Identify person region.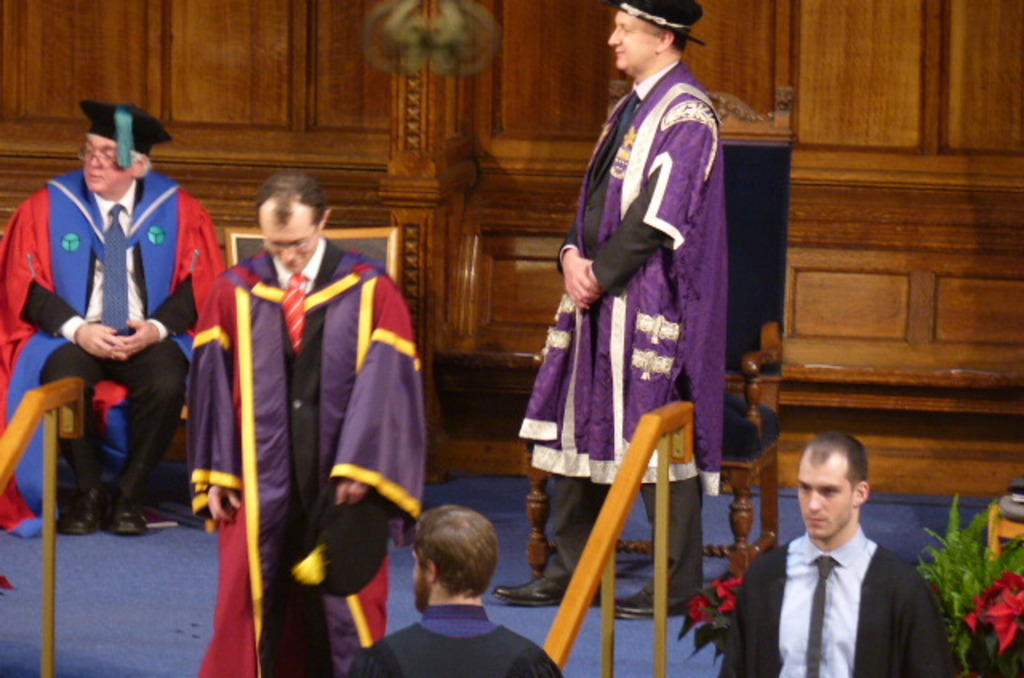
Region: bbox=[493, 0, 725, 616].
